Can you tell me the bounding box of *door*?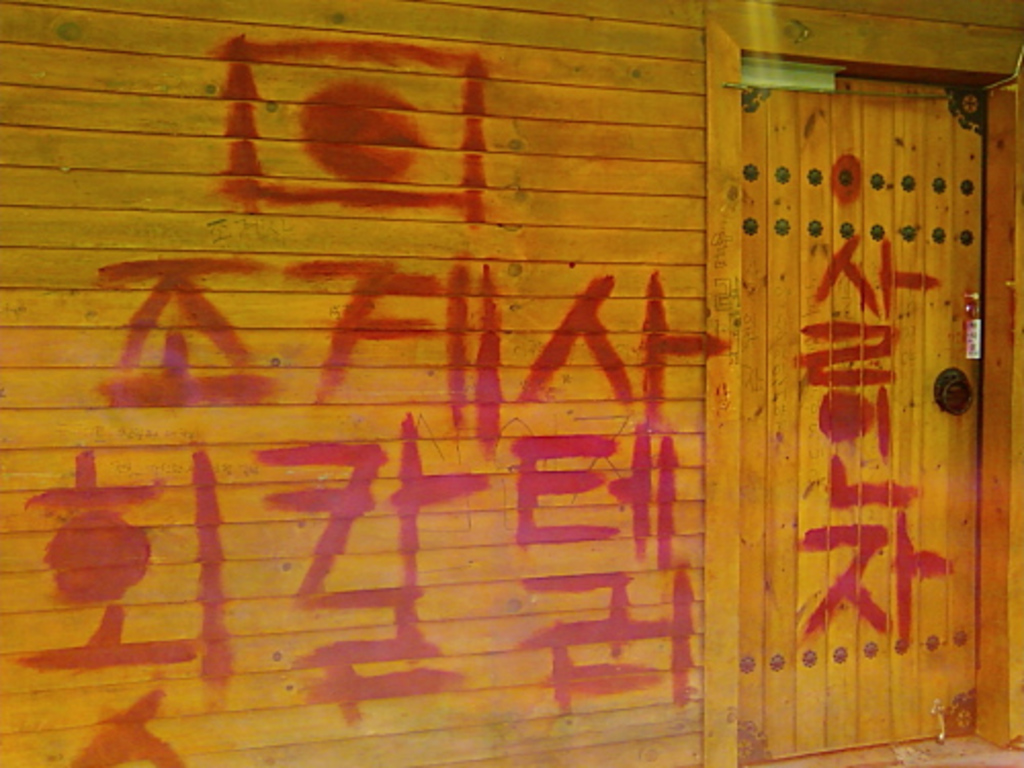
pyautogui.locateOnScreen(735, 82, 985, 760).
